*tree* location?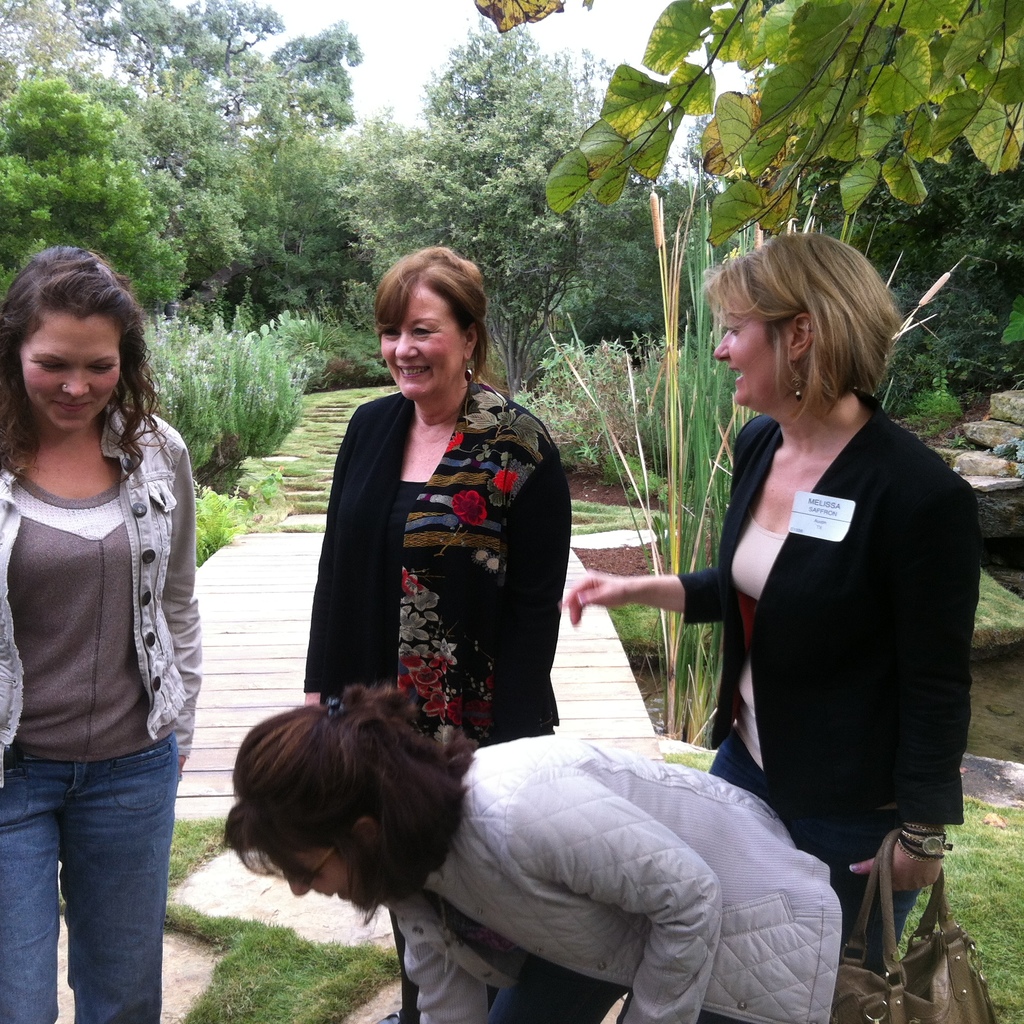
left=221, top=81, right=347, bottom=294
